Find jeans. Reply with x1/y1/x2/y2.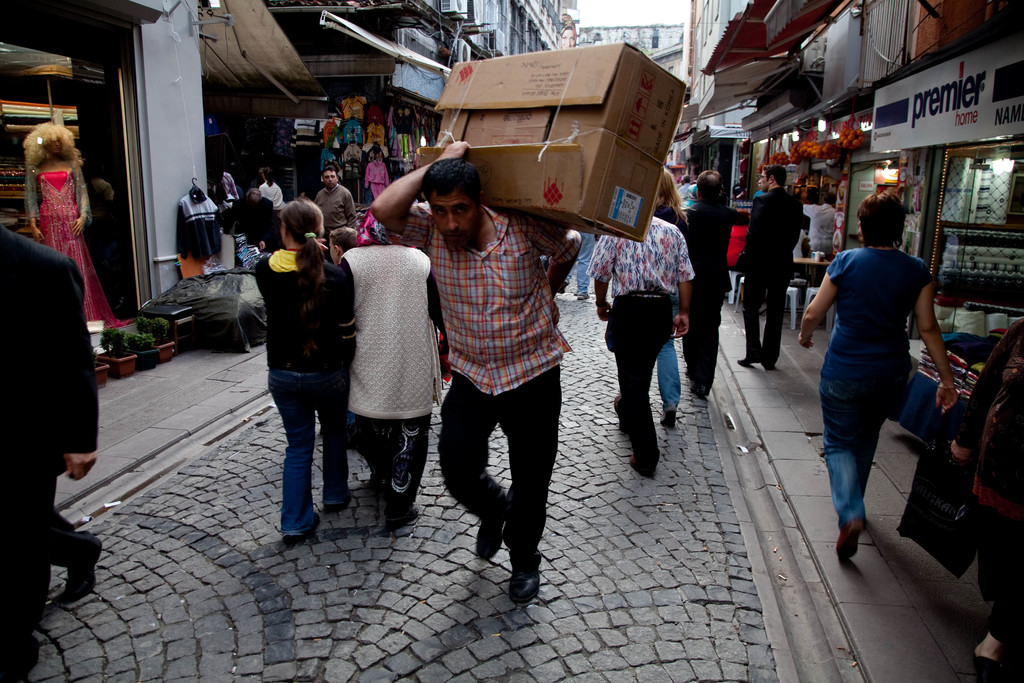
660/338/678/411.
